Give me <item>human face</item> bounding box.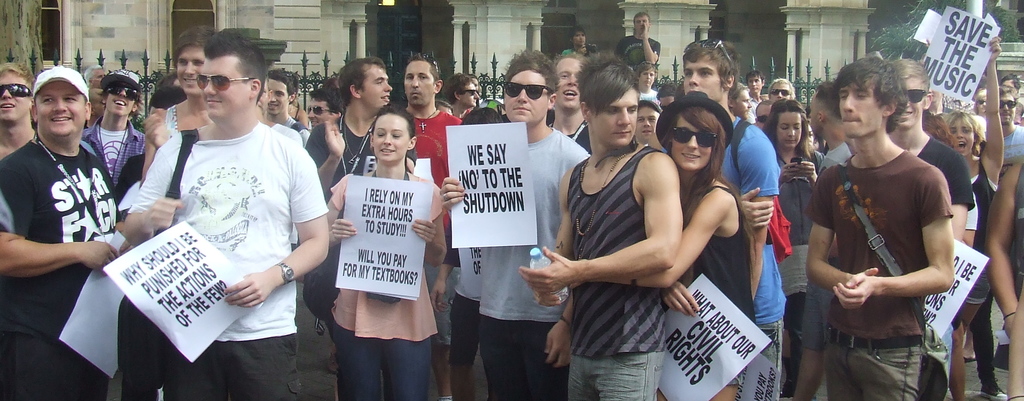
102:78:132:111.
